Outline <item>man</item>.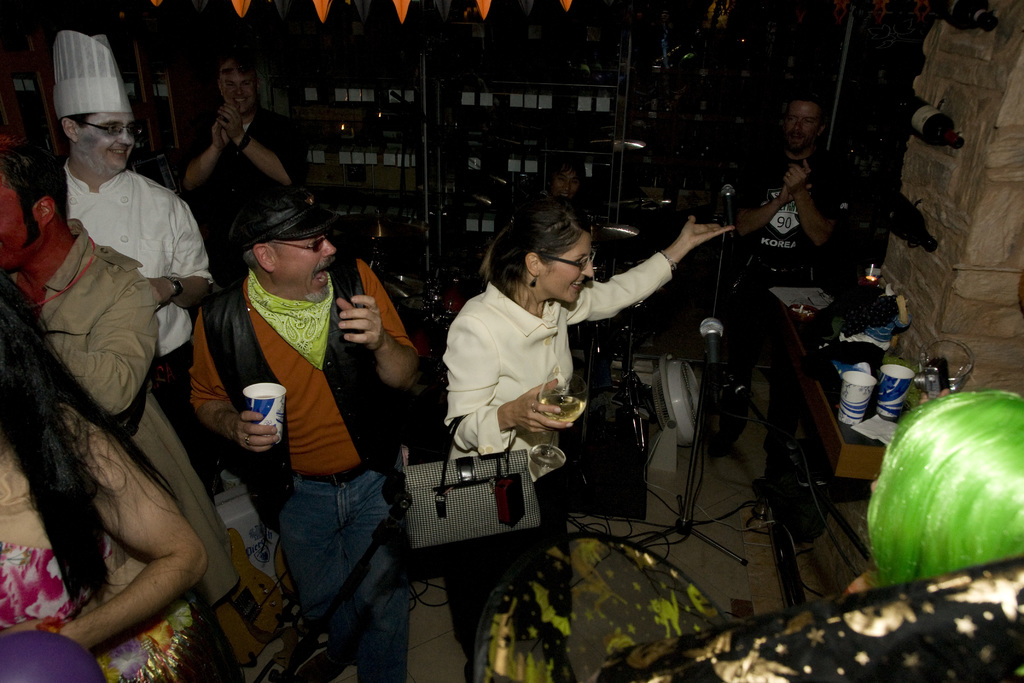
Outline: bbox(176, 63, 294, 300).
